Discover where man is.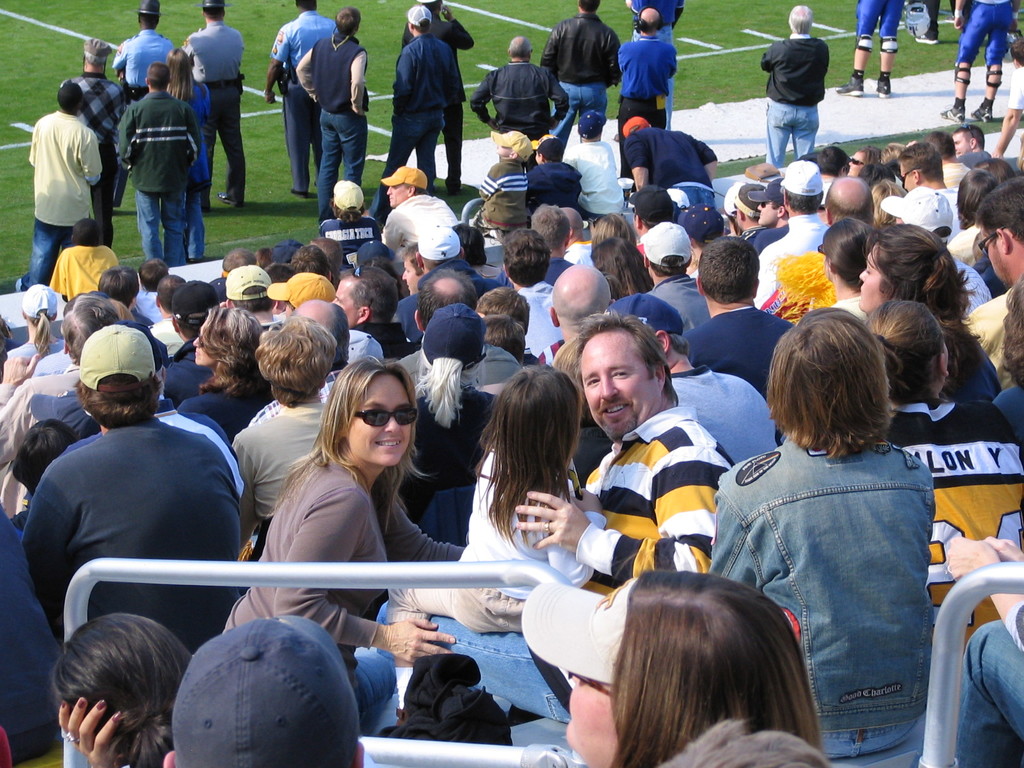
Discovered at 540,0,625,150.
